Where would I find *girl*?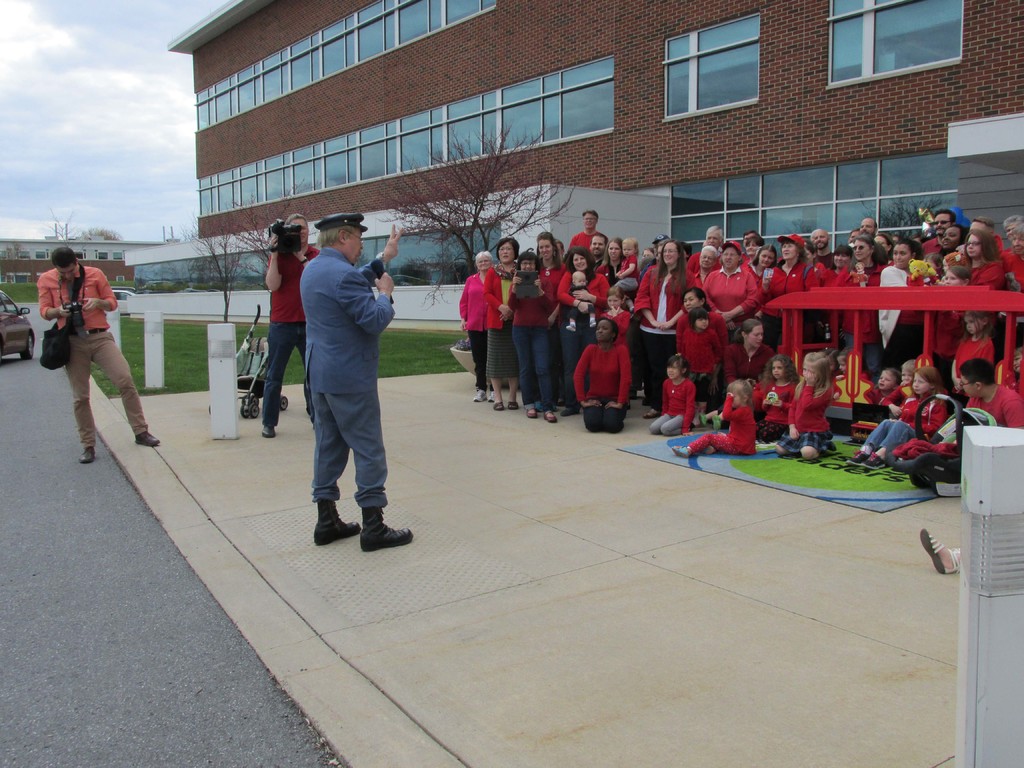
At 932:268:972:383.
